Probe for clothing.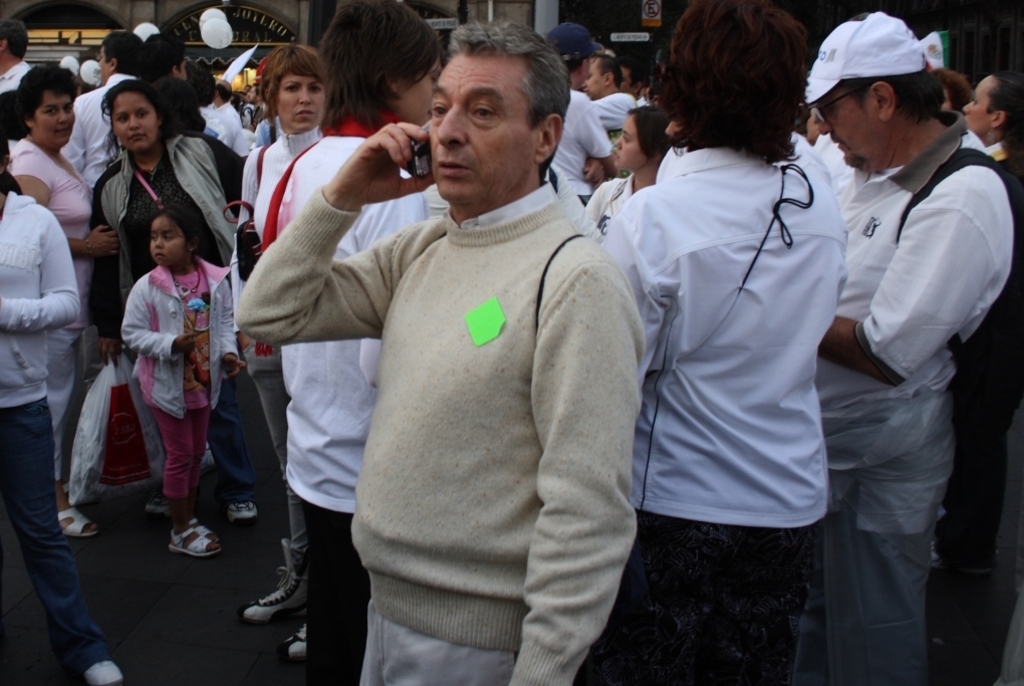
Probe result: (245,177,569,676).
